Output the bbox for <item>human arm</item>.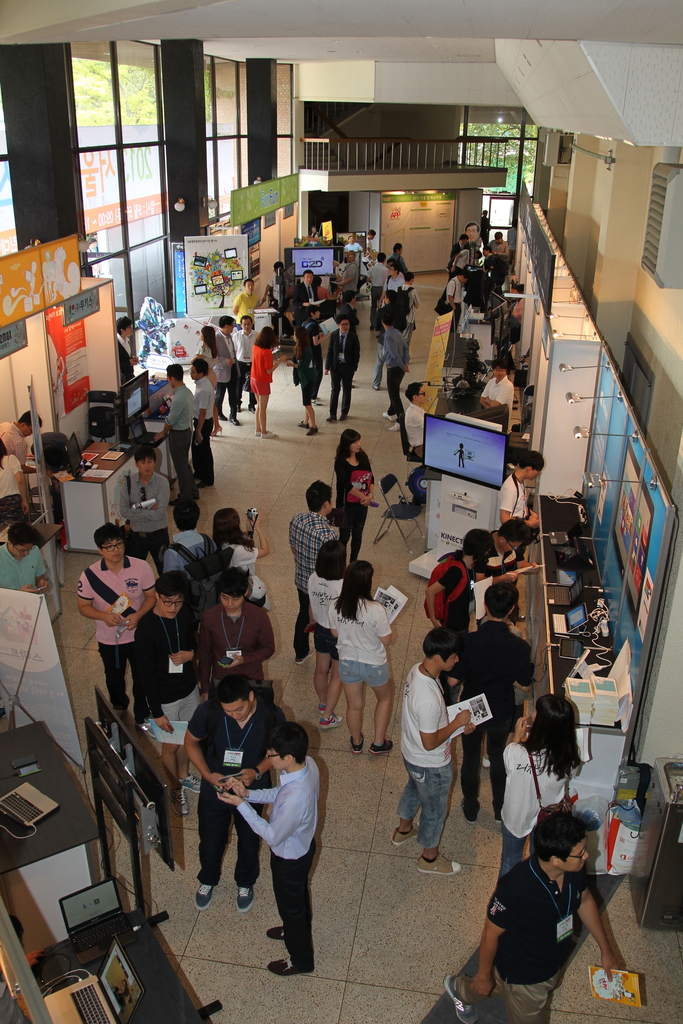
{"left": 218, "top": 620, "right": 274, "bottom": 676}.
